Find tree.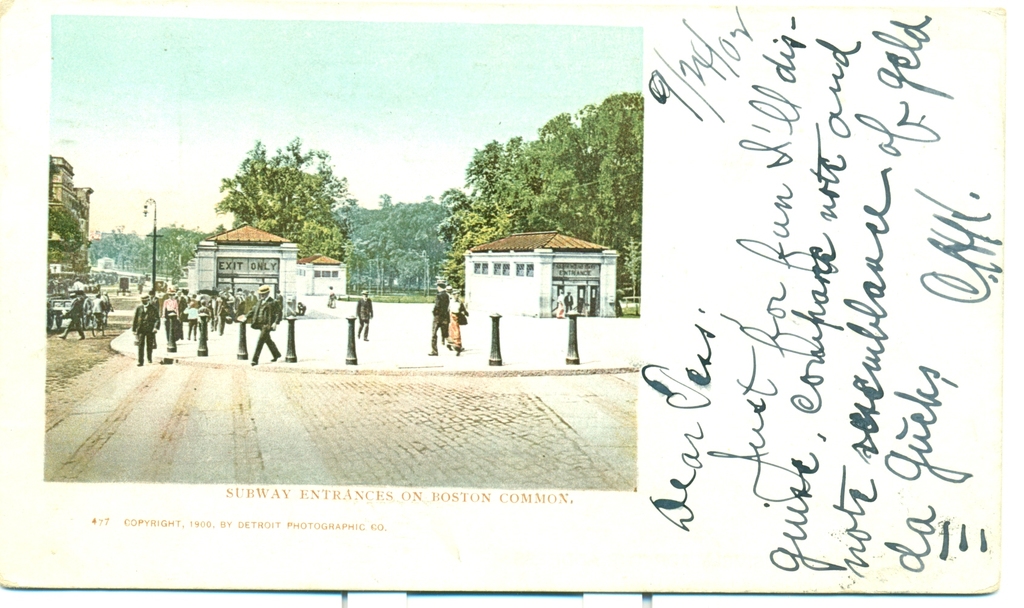
bbox=(204, 131, 366, 247).
